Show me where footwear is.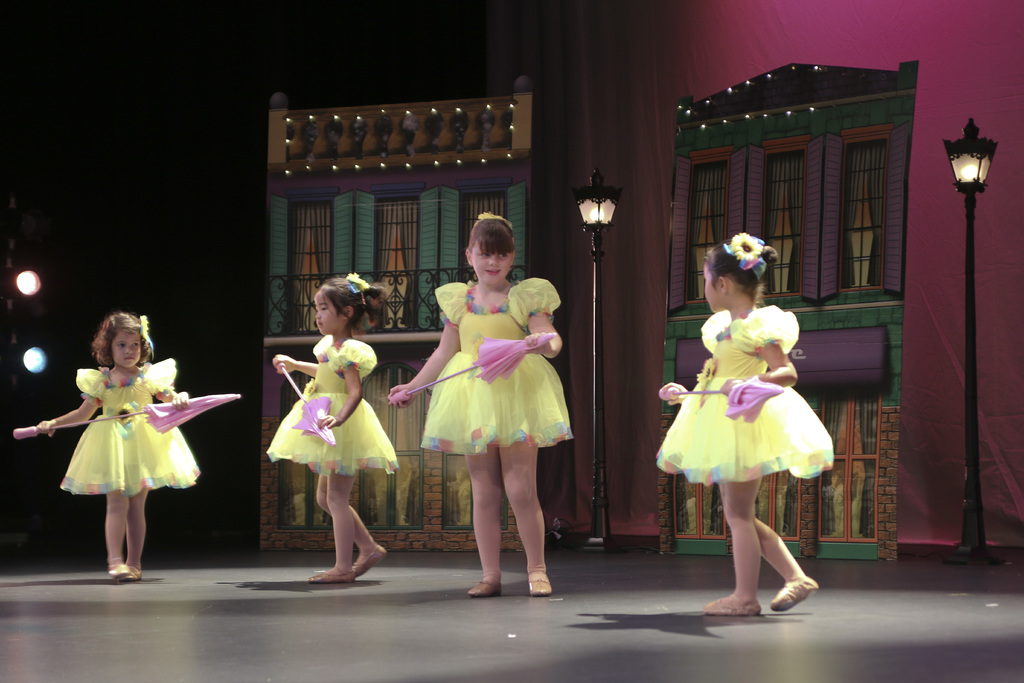
footwear is at <box>467,579,505,597</box>.
